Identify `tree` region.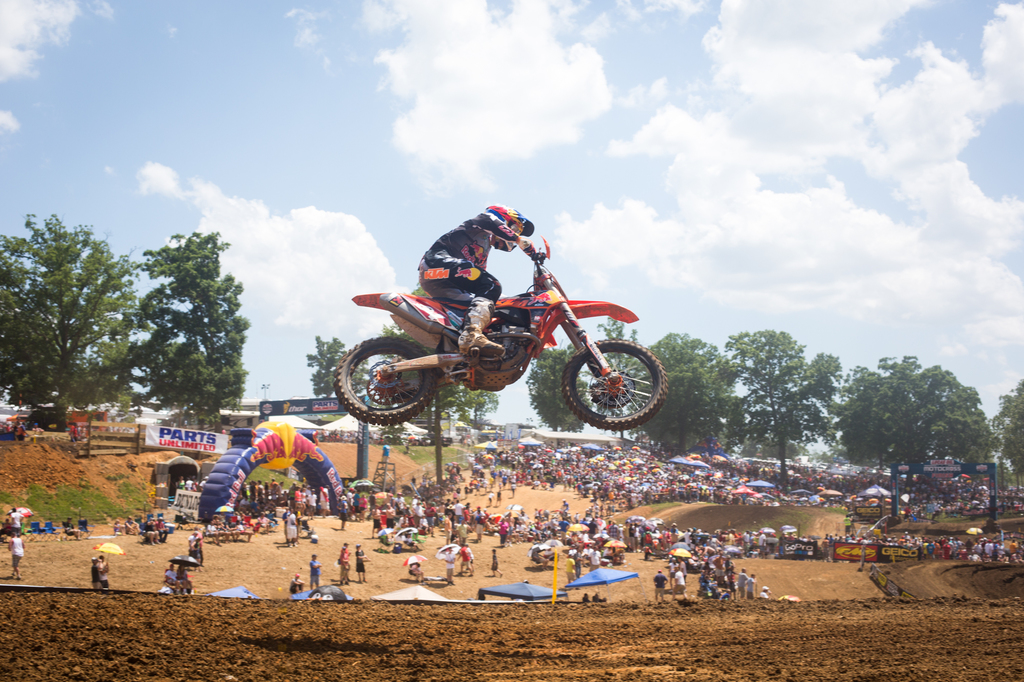
Region: 0/212/148/420.
